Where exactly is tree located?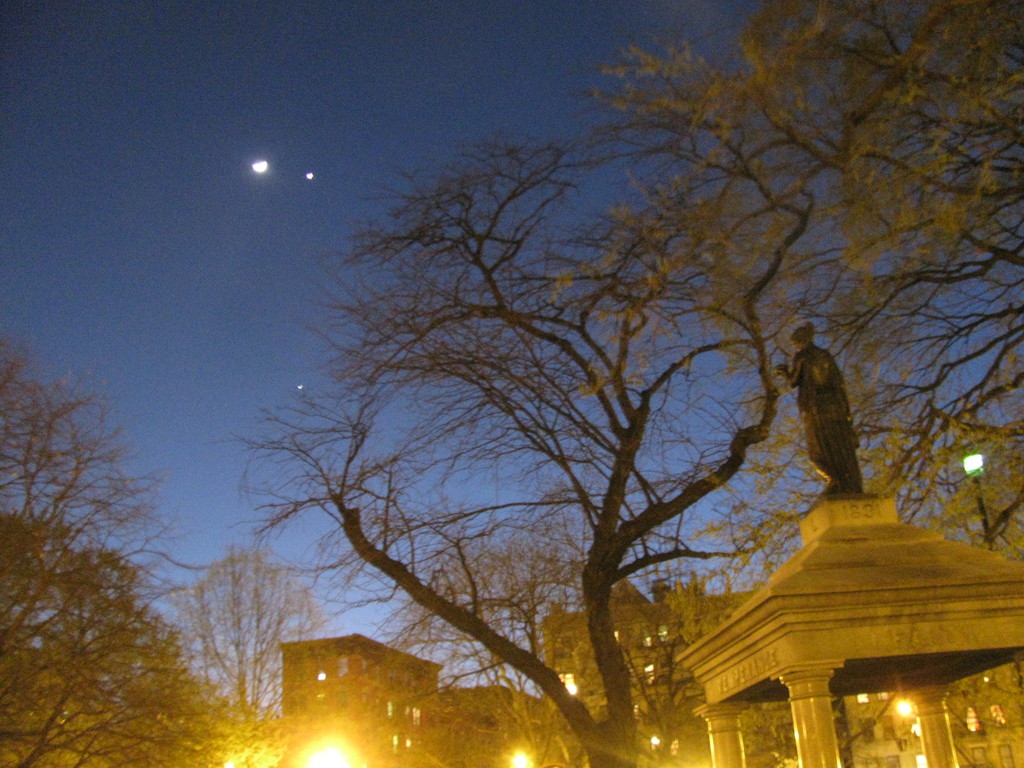
Its bounding box is [x1=541, y1=0, x2=1023, y2=572].
